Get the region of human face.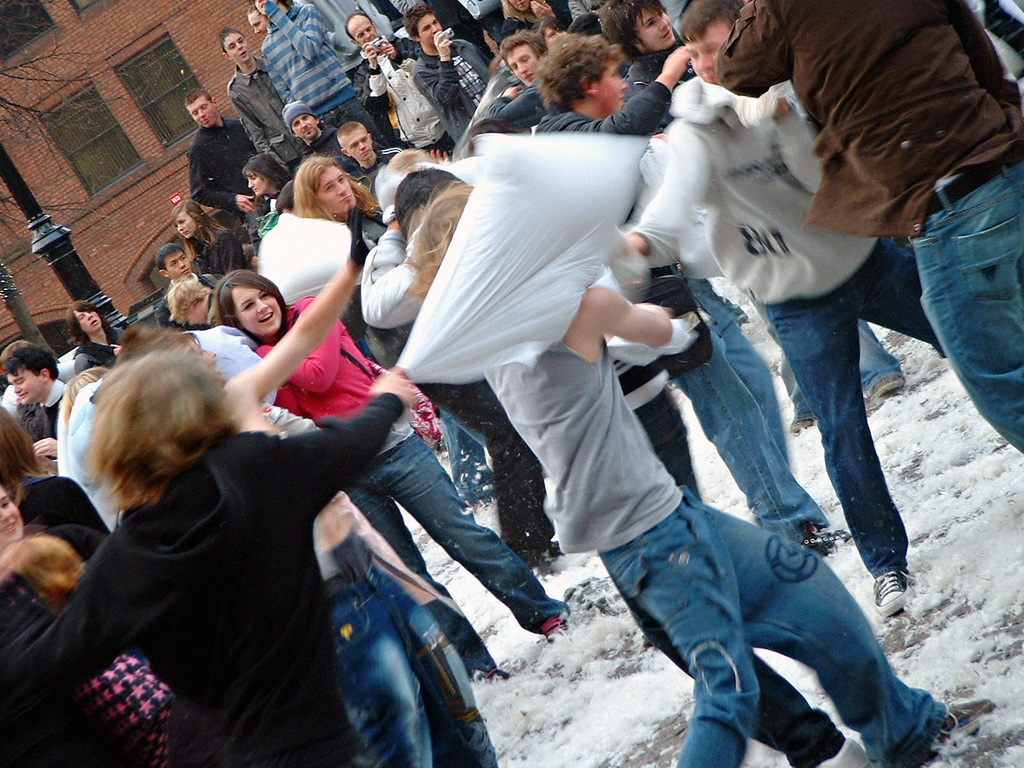
250/8/268/36.
